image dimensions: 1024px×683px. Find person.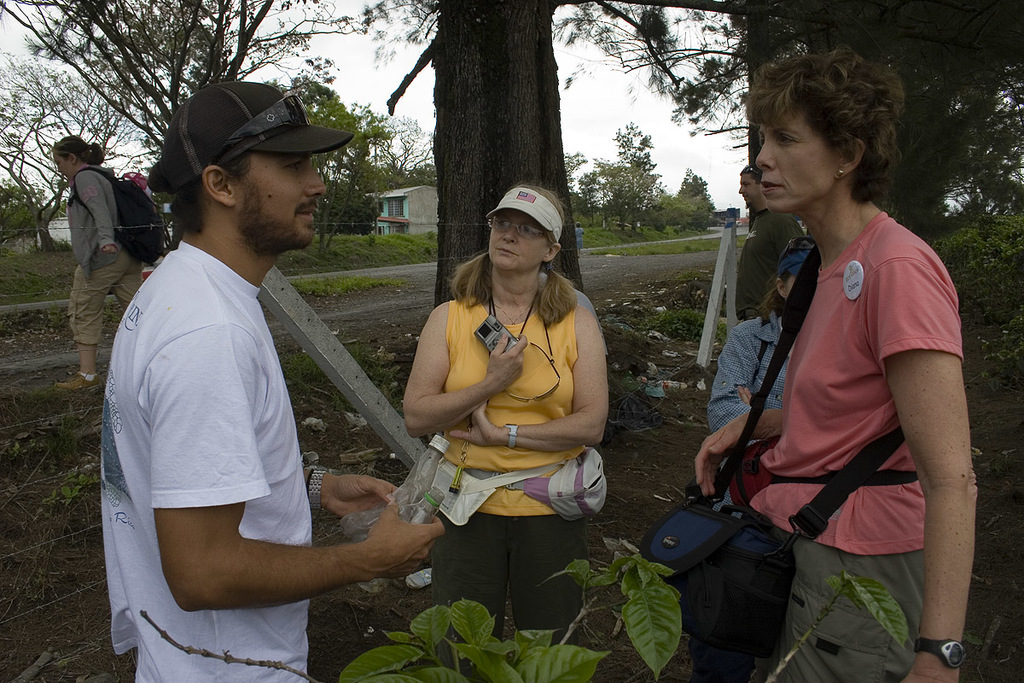
707/236/820/518.
